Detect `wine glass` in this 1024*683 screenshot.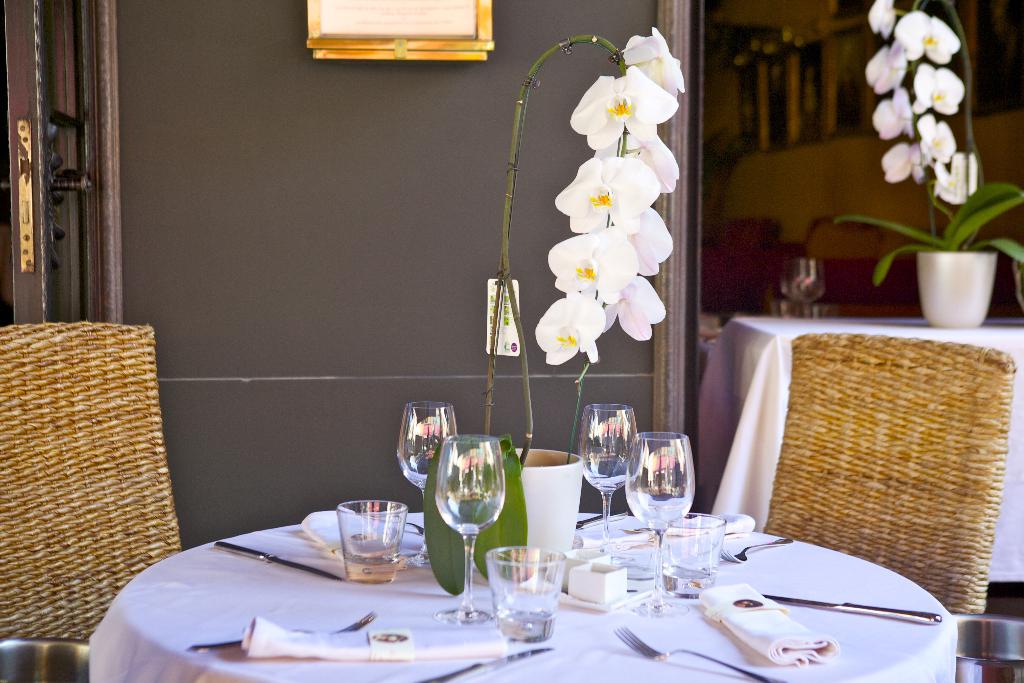
Detection: rect(624, 431, 695, 620).
